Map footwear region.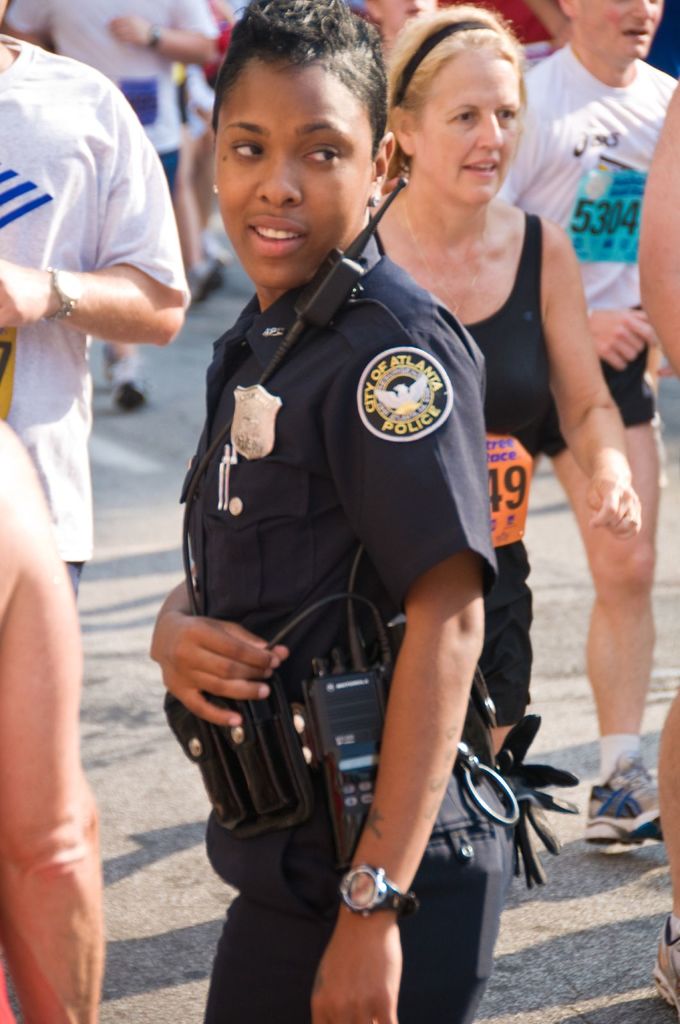
Mapped to detection(578, 753, 672, 849).
